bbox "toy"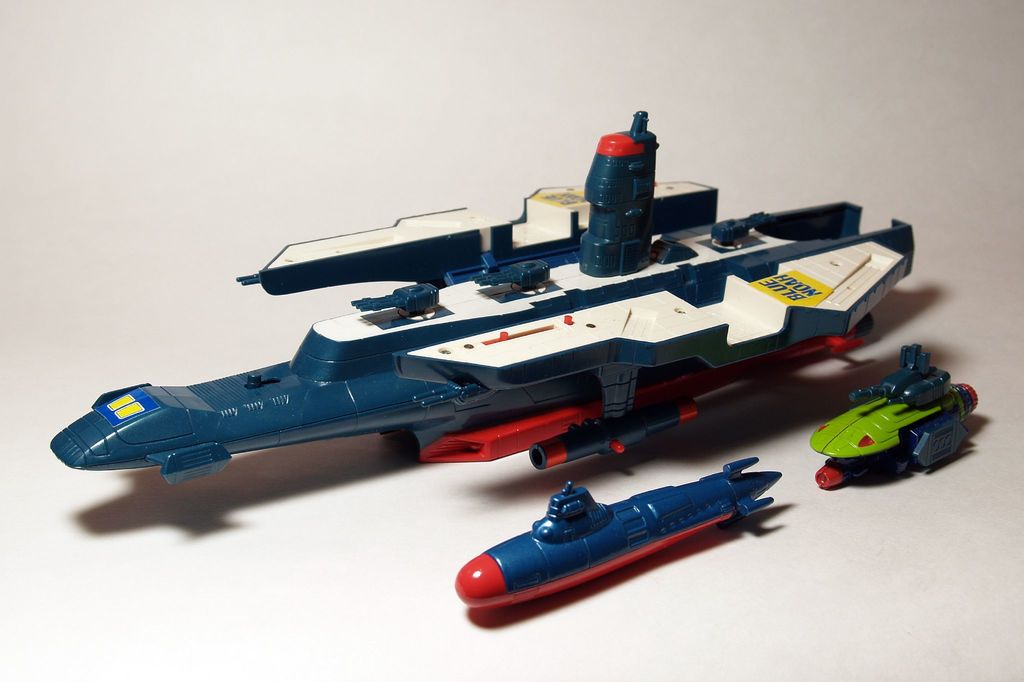
pyautogui.locateOnScreen(51, 108, 916, 485)
